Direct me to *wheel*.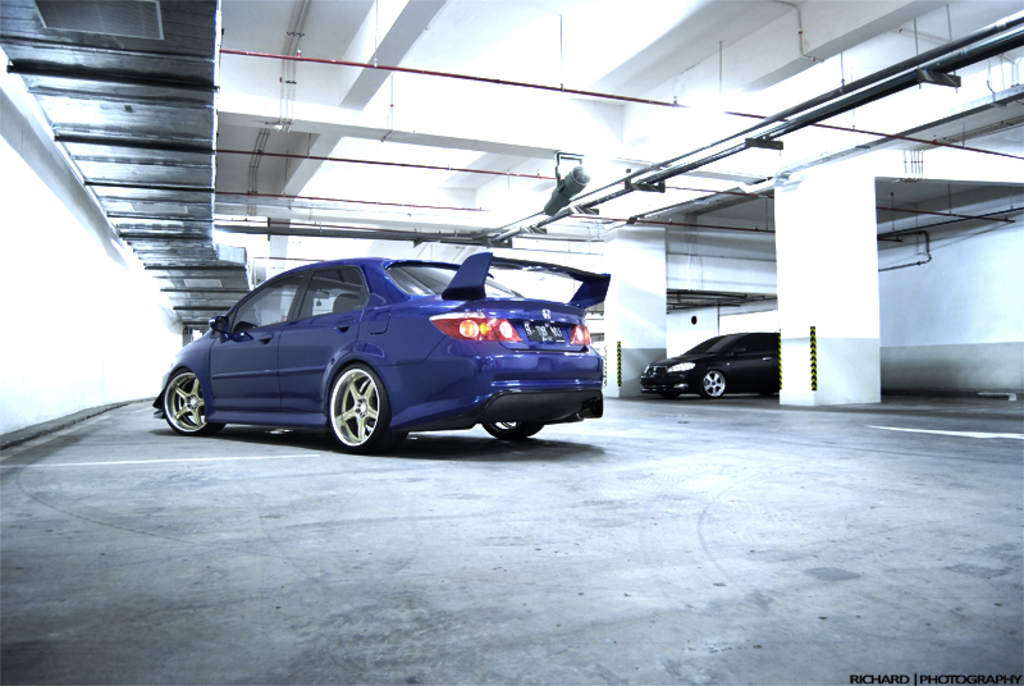
Direction: bbox(164, 370, 230, 434).
